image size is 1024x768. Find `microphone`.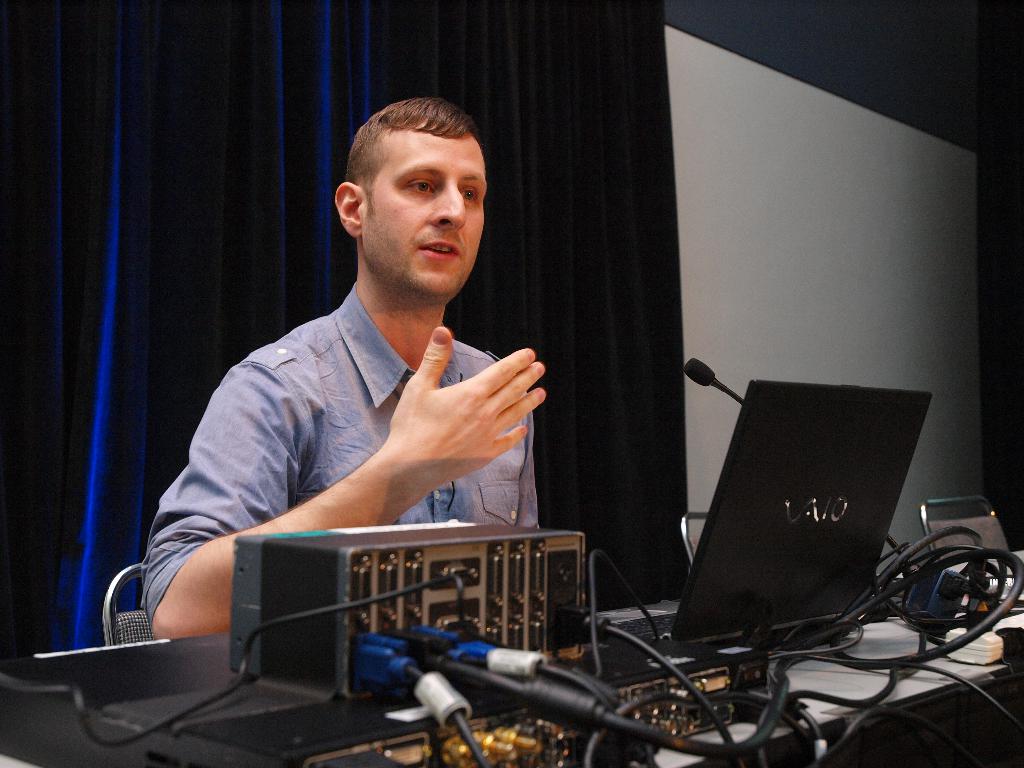
Rect(684, 355, 918, 579).
